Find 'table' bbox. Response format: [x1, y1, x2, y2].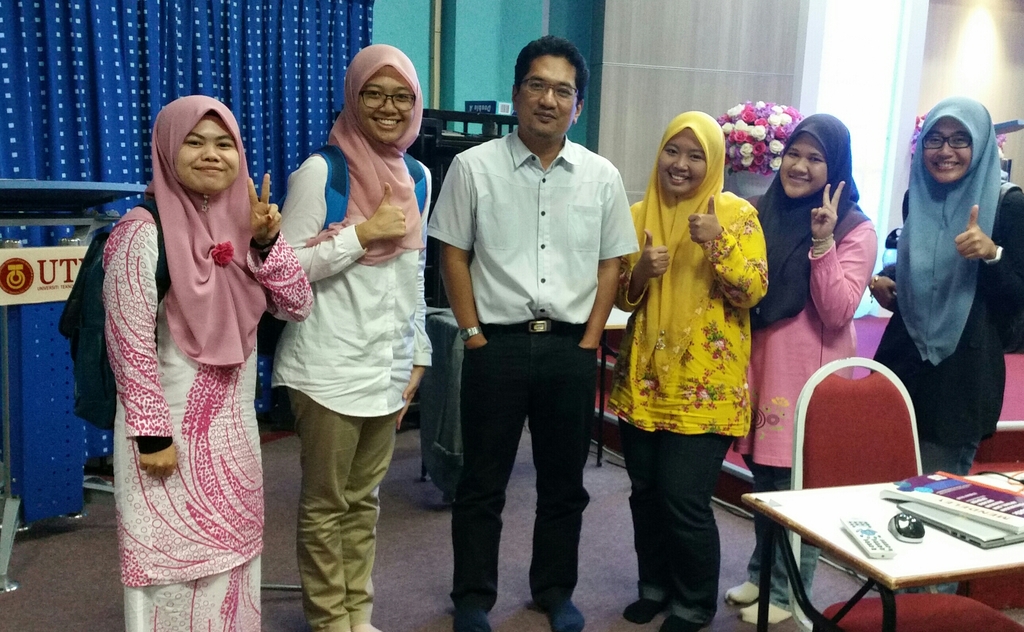
[738, 462, 1021, 631].
